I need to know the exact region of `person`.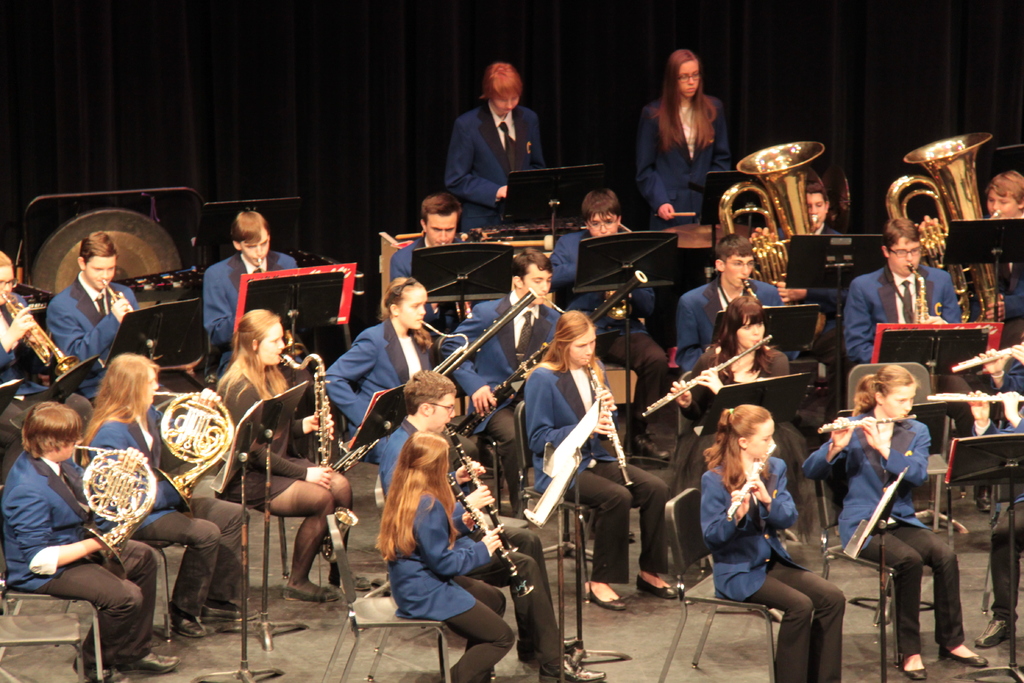
Region: (963,168,1023,353).
